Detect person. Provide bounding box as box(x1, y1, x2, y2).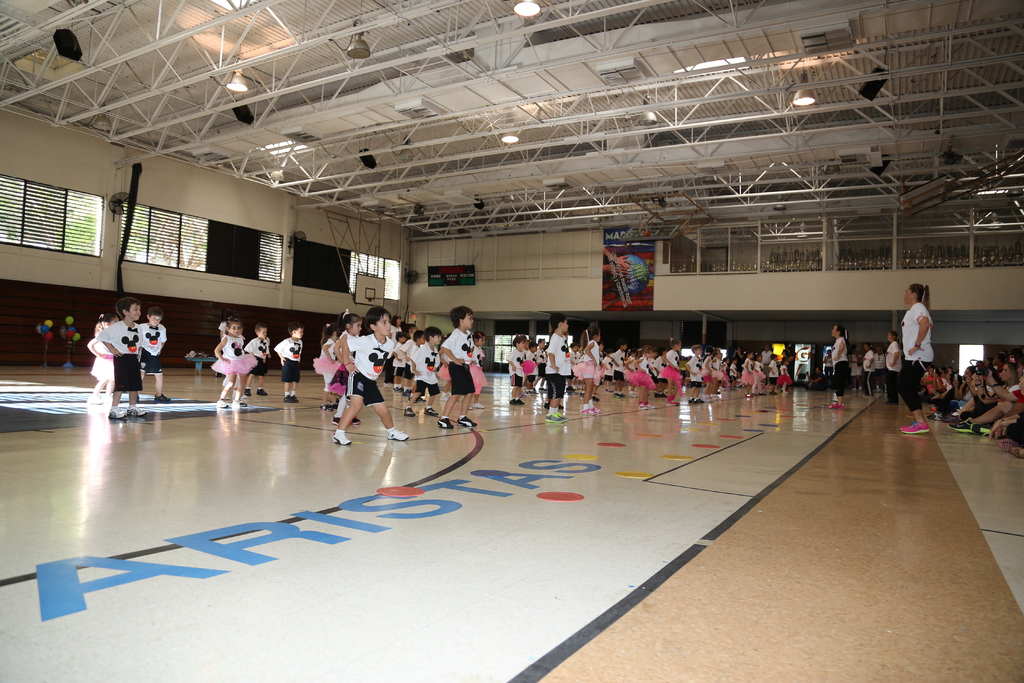
box(333, 308, 408, 444).
